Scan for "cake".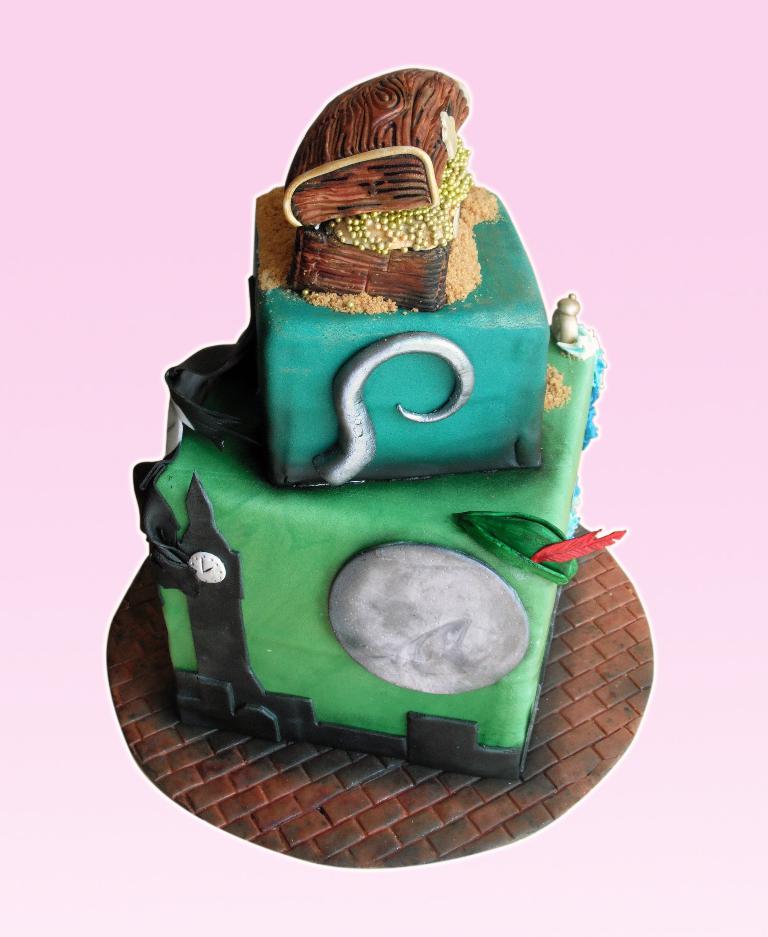
Scan result: bbox=[134, 66, 605, 778].
